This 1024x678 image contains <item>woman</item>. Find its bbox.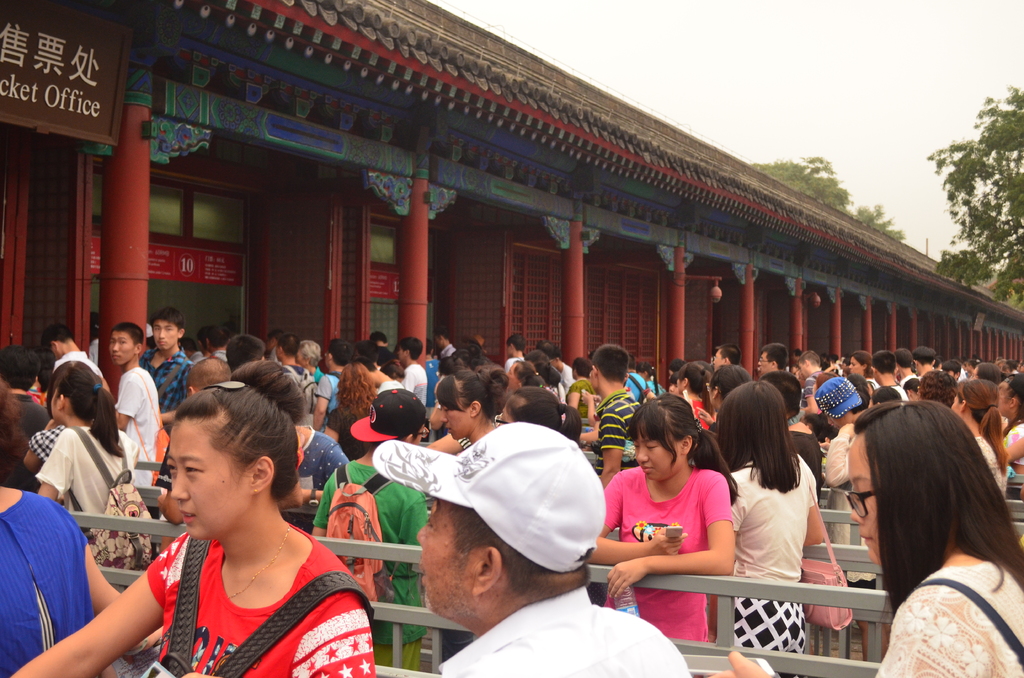
0/374/164/677.
